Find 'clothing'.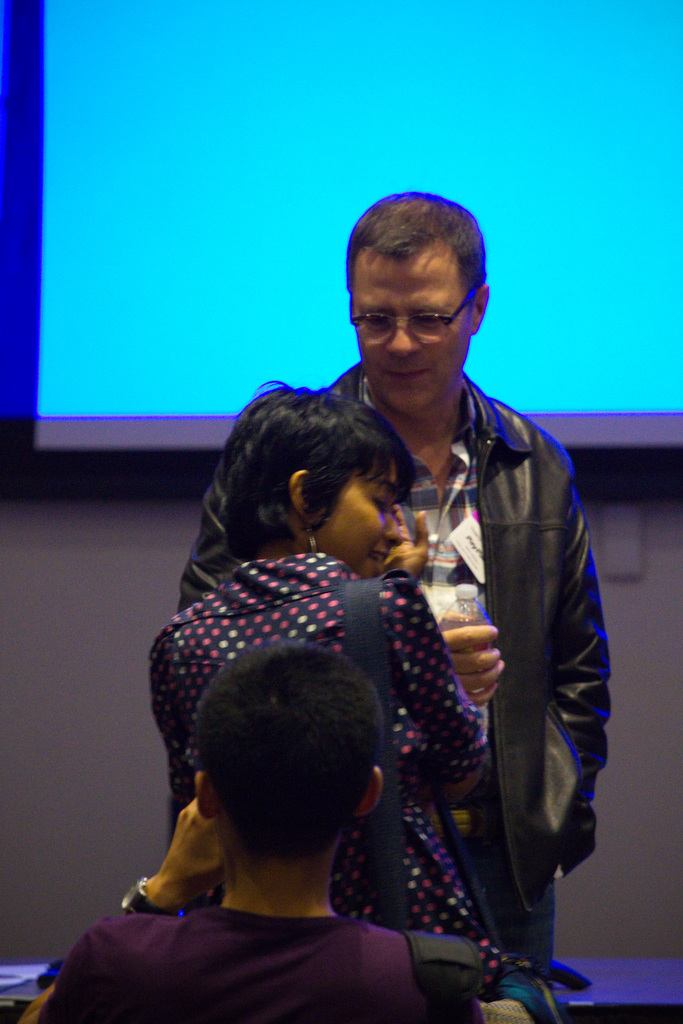
detection(351, 250, 472, 410).
